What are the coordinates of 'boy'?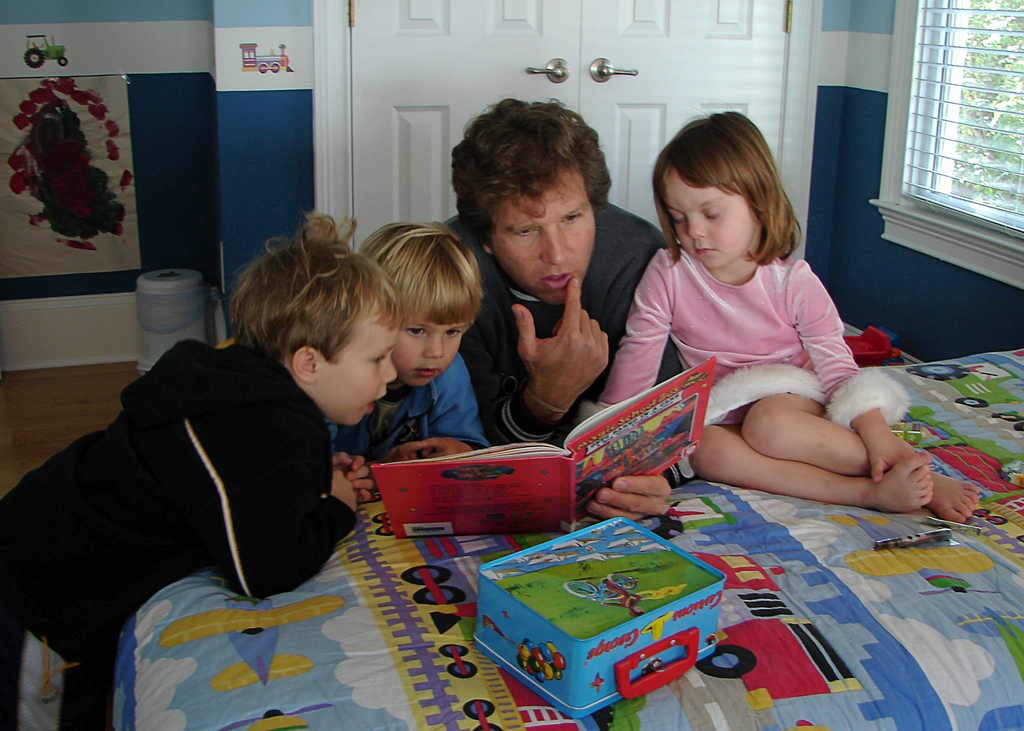
{"x1": 0, "y1": 197, "x2": 391, "y2": 730}.
